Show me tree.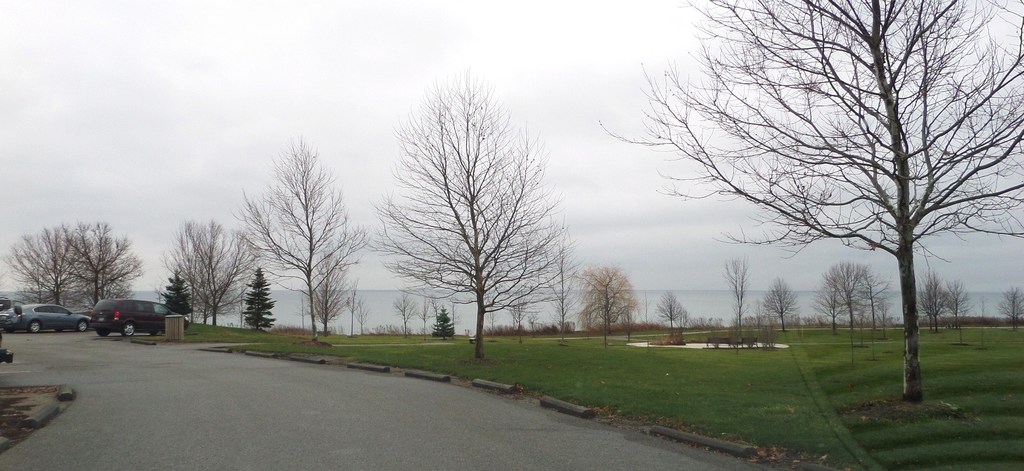
tree is here: box(241, 261, 275, 328).
